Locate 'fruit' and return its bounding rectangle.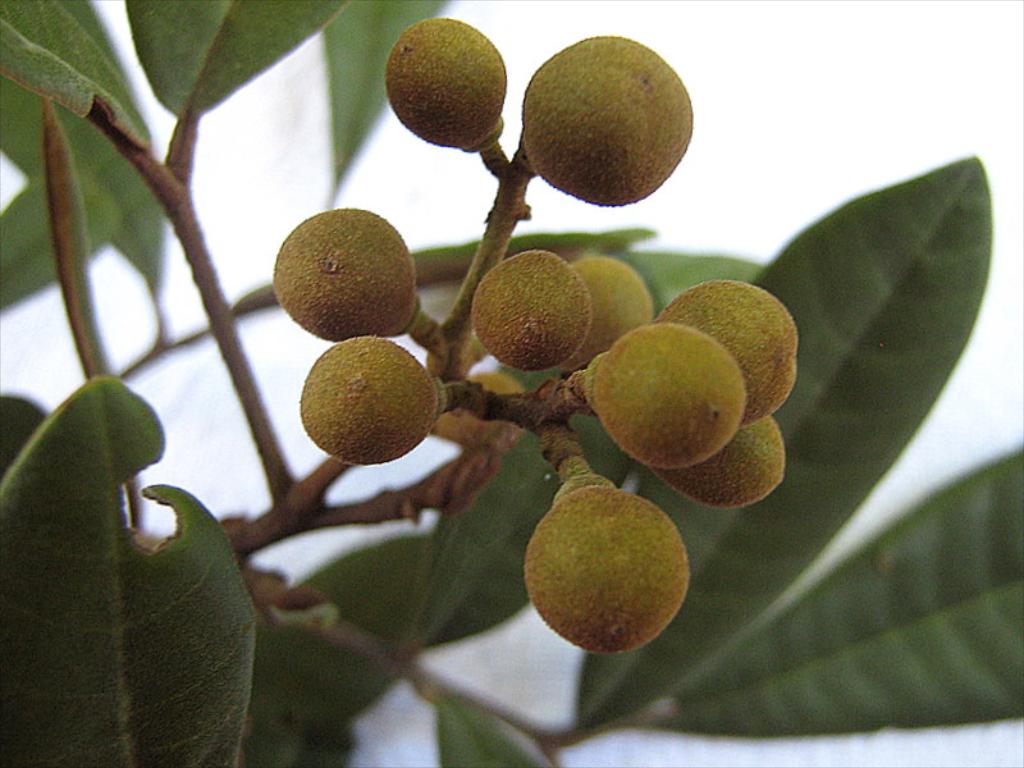
BBox(657, 278, 795, 425).
